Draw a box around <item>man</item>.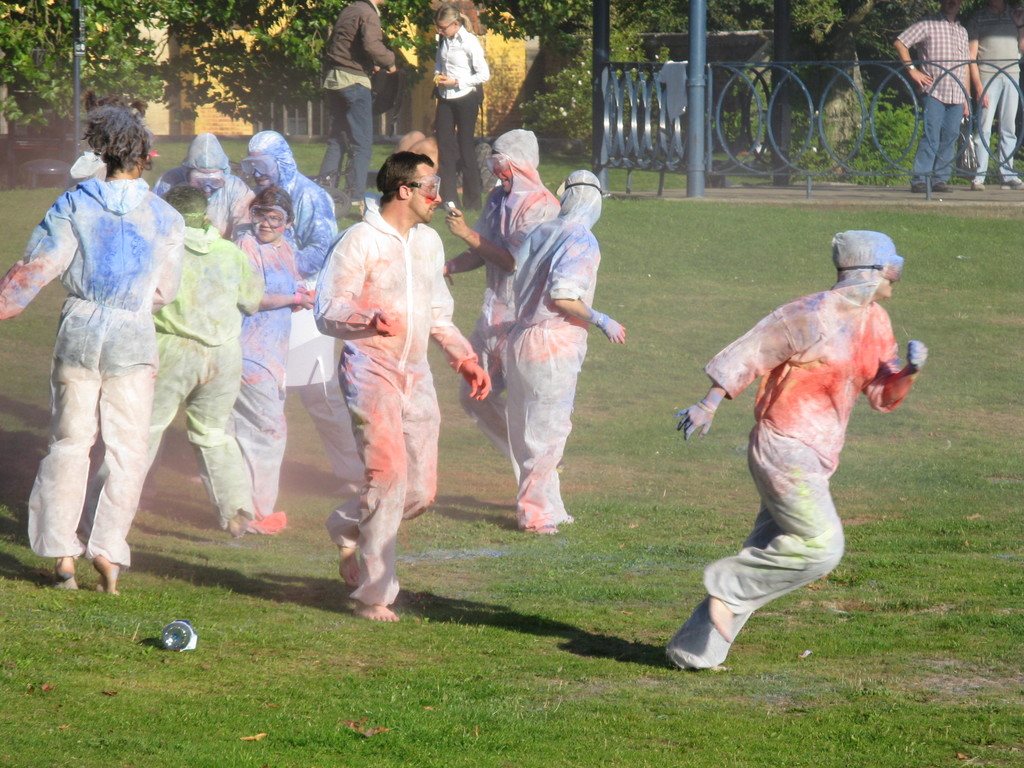
bbox(968, 0, 1023, 190).
